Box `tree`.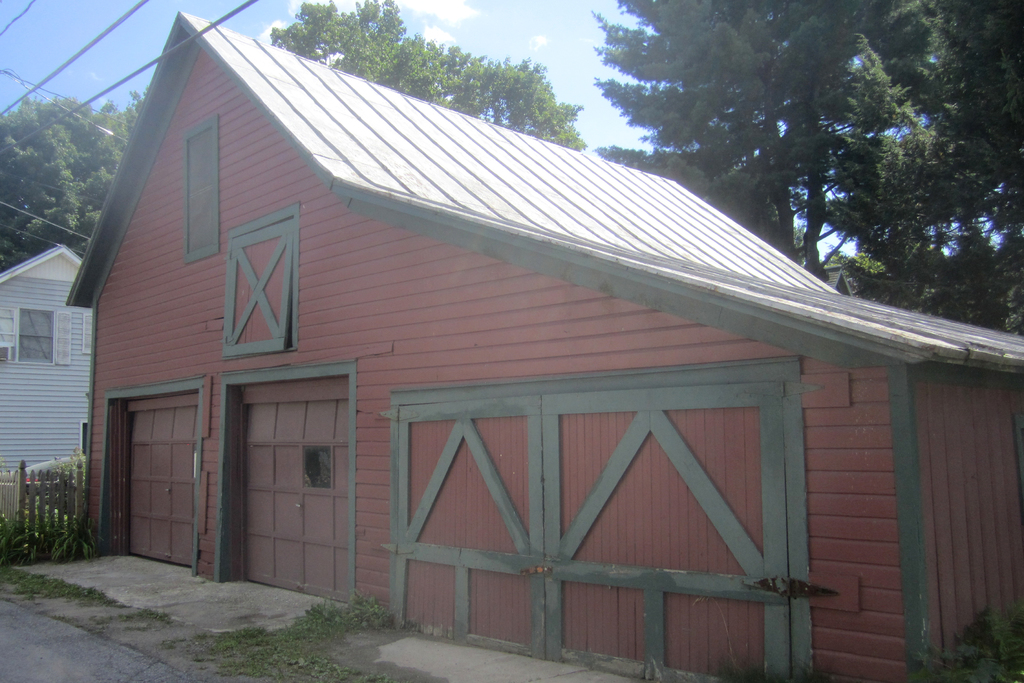
locate(268, 0, 588, 147).
